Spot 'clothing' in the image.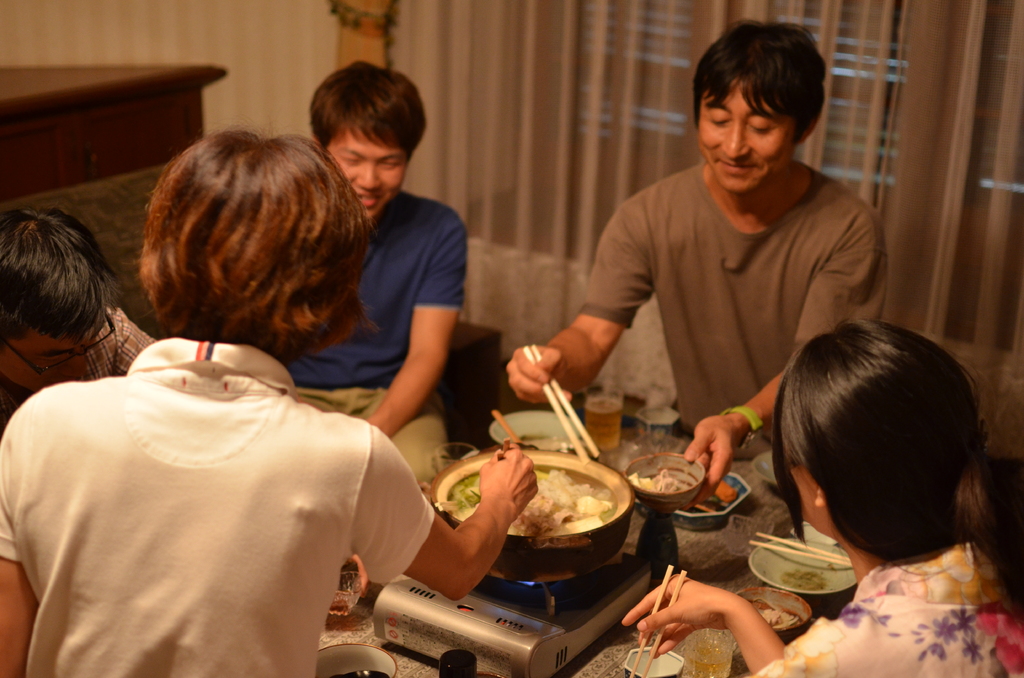
'clothing' found at x1=543 y1=112 x2=897 y2=439.
